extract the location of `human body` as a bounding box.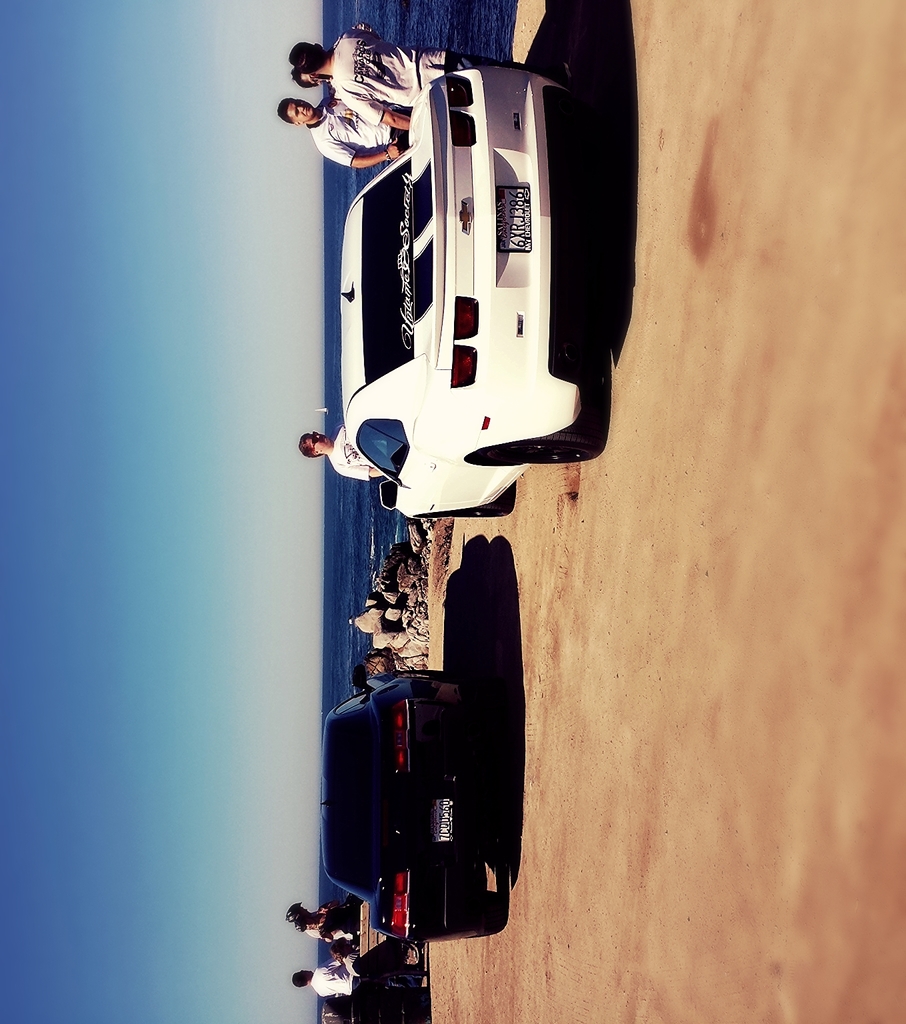
[311, 959, 365, 1001].
